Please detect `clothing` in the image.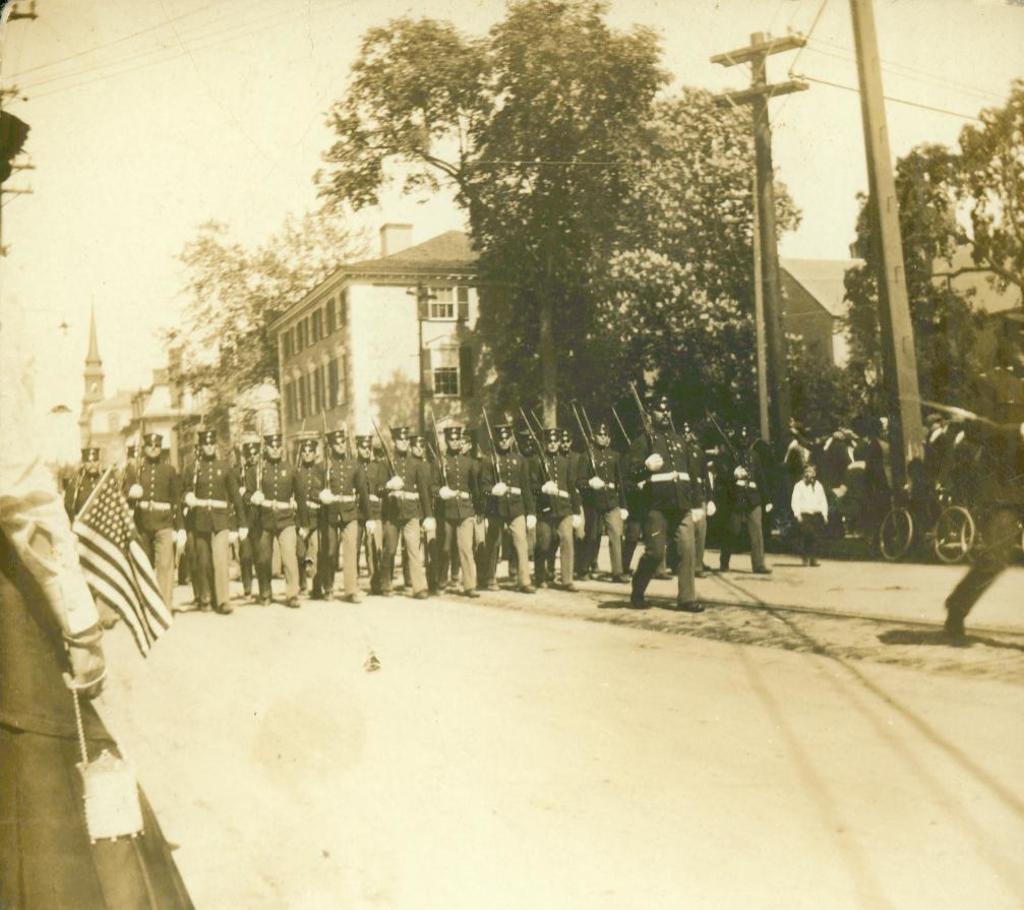
816/436/843/500.
